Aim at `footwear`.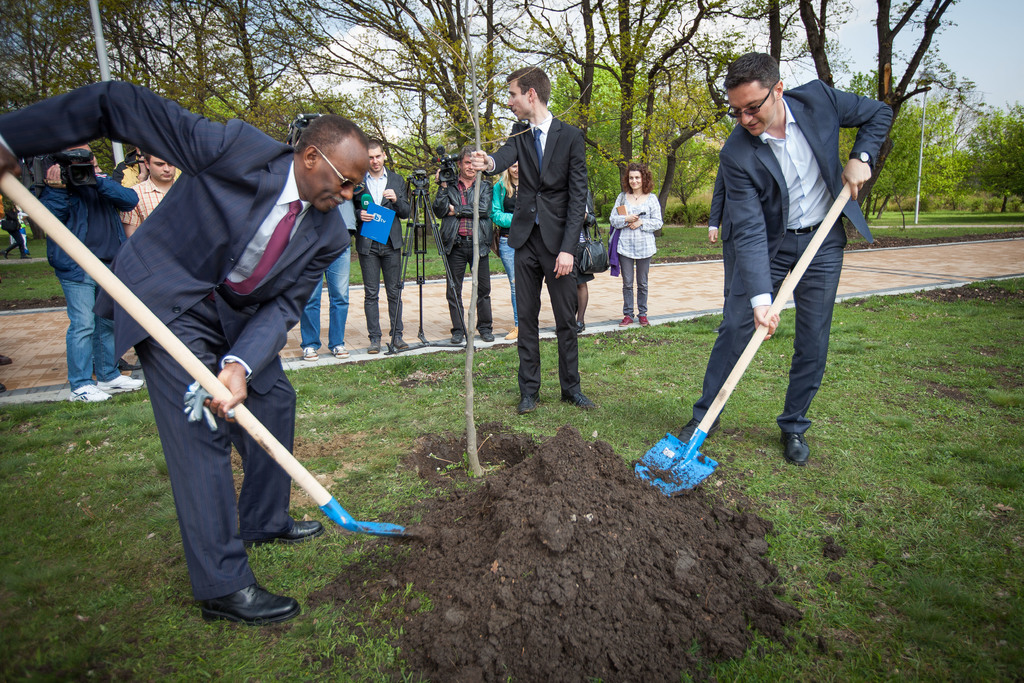
Aimed at detection(0, 382, 9, 393).
